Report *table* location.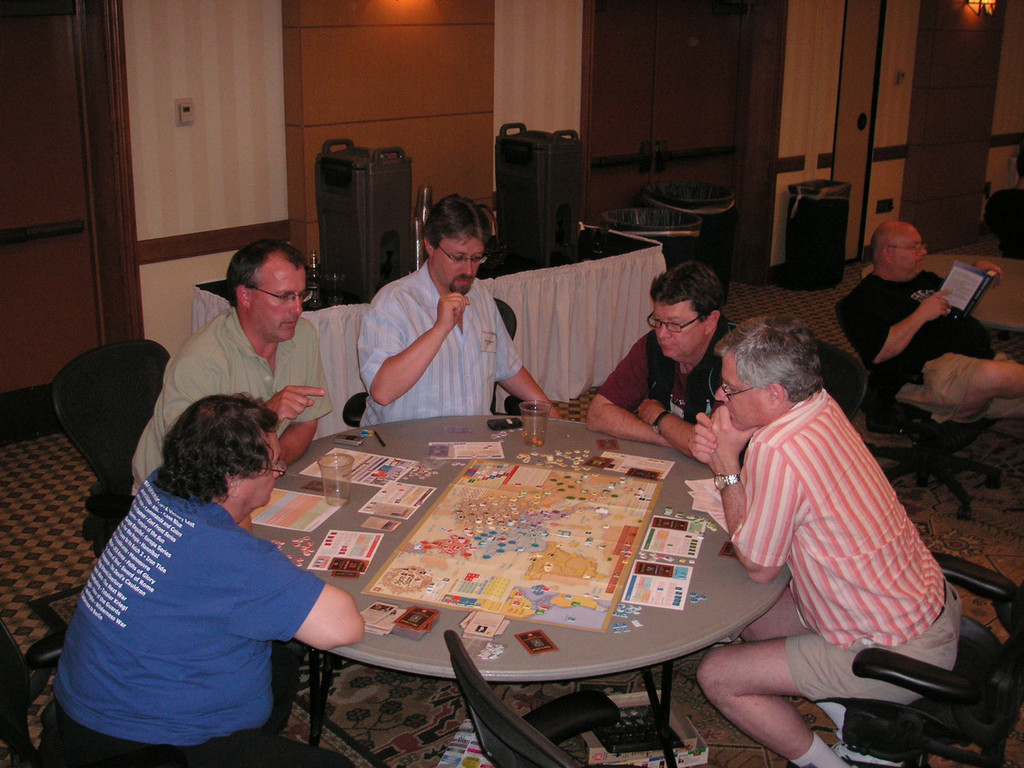
Report: BBox(243, 417, 772, 760).
